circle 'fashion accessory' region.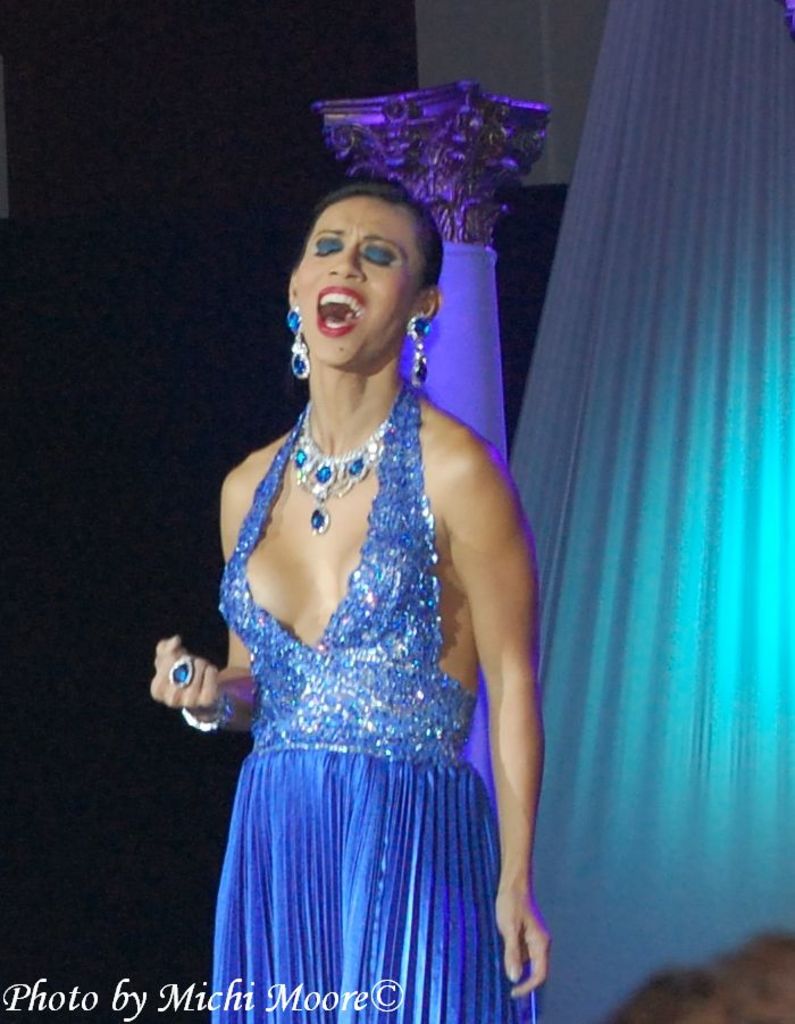
Region: box=[291, 400, 393, 535].
